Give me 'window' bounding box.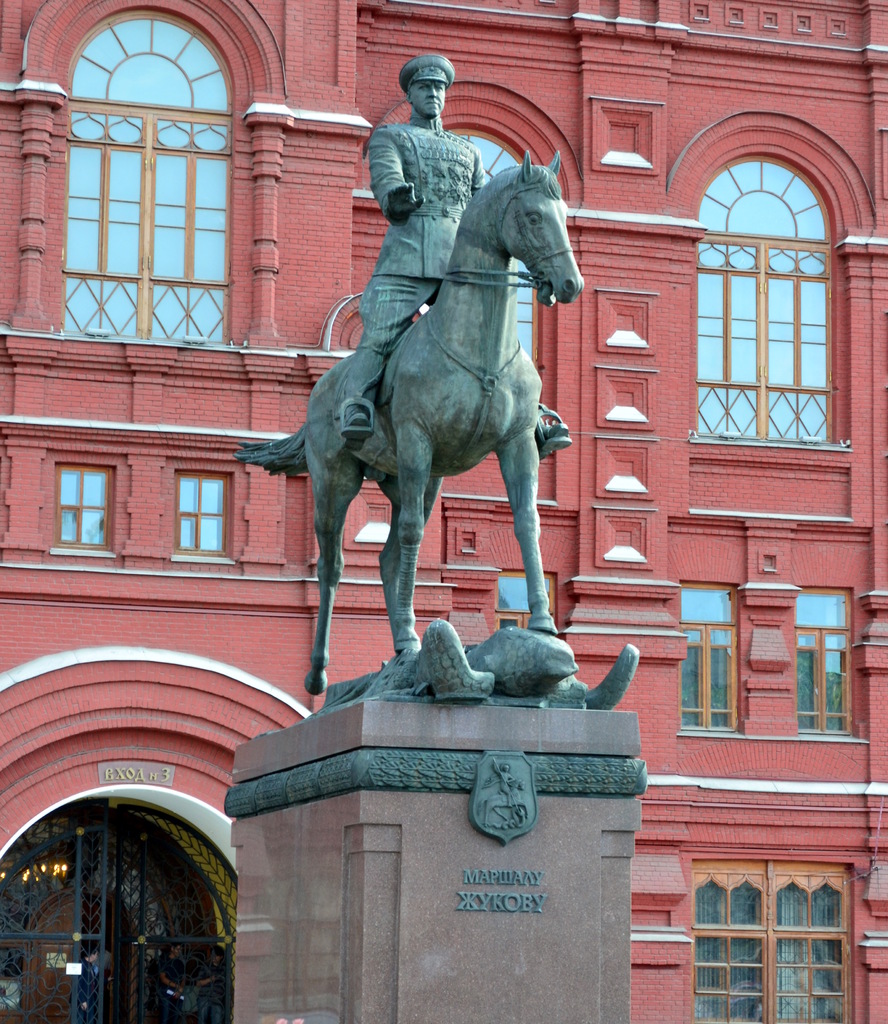
[67, 10, 226, 346].
